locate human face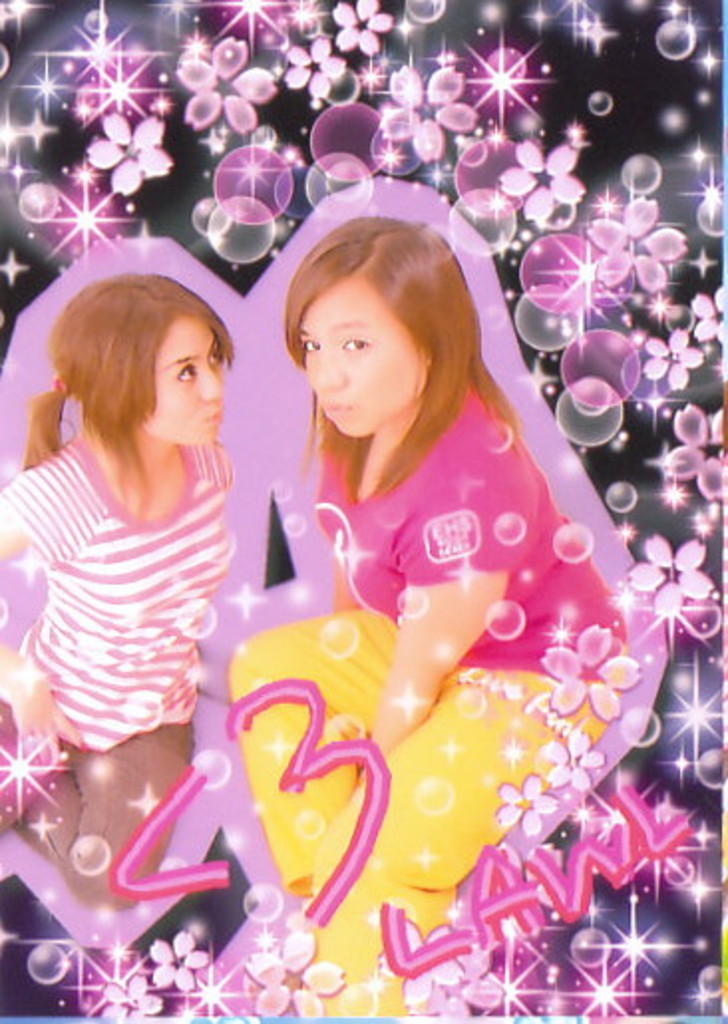
box=[139, 320, 225, 449]
